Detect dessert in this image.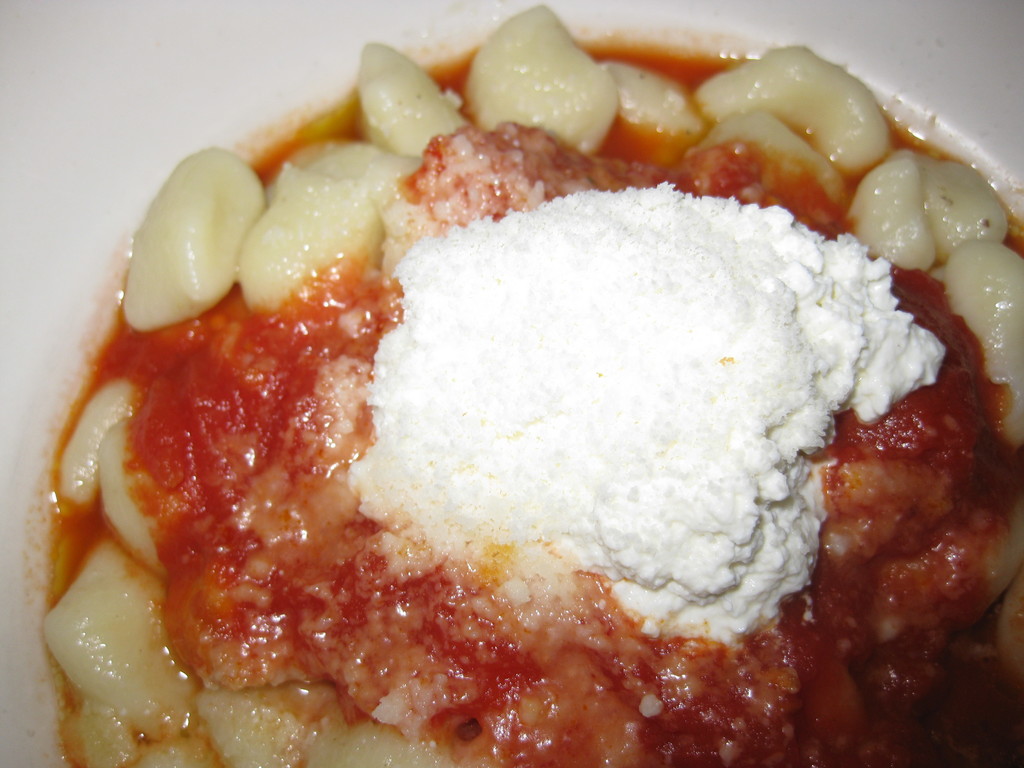
Detection: l=191, t=683, r=340, b=767.
